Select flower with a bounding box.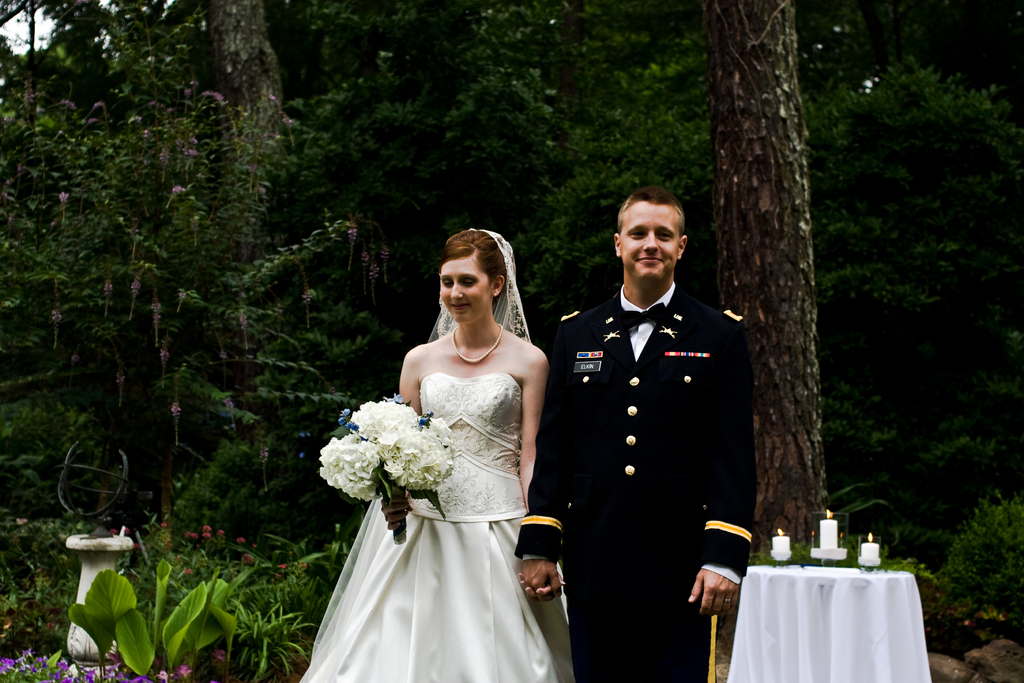
{"x1": 185, "y1": 566, "x2": 194, "y2": 575}.
